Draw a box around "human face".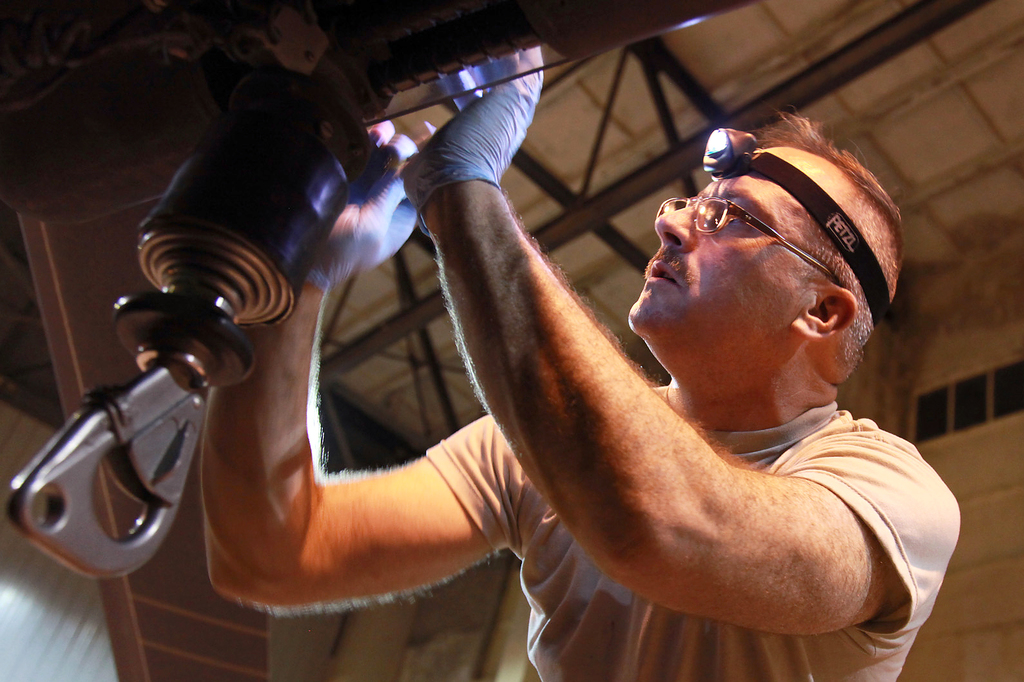
select_region(631, 164, 802, 333).
